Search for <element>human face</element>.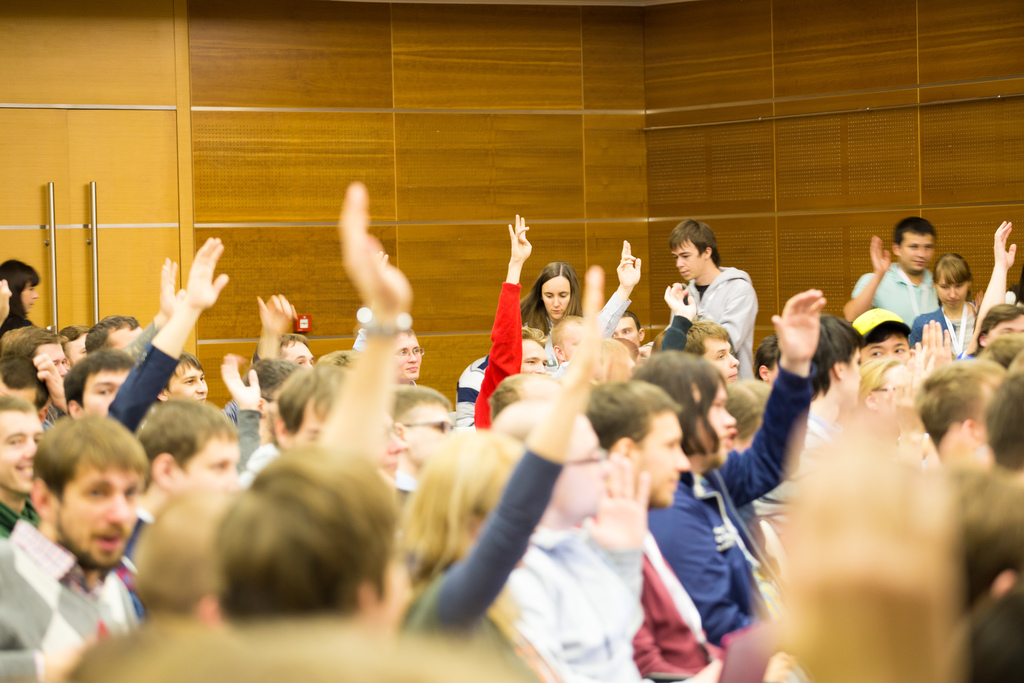
Found at detection(698, 383, 739, 465).
